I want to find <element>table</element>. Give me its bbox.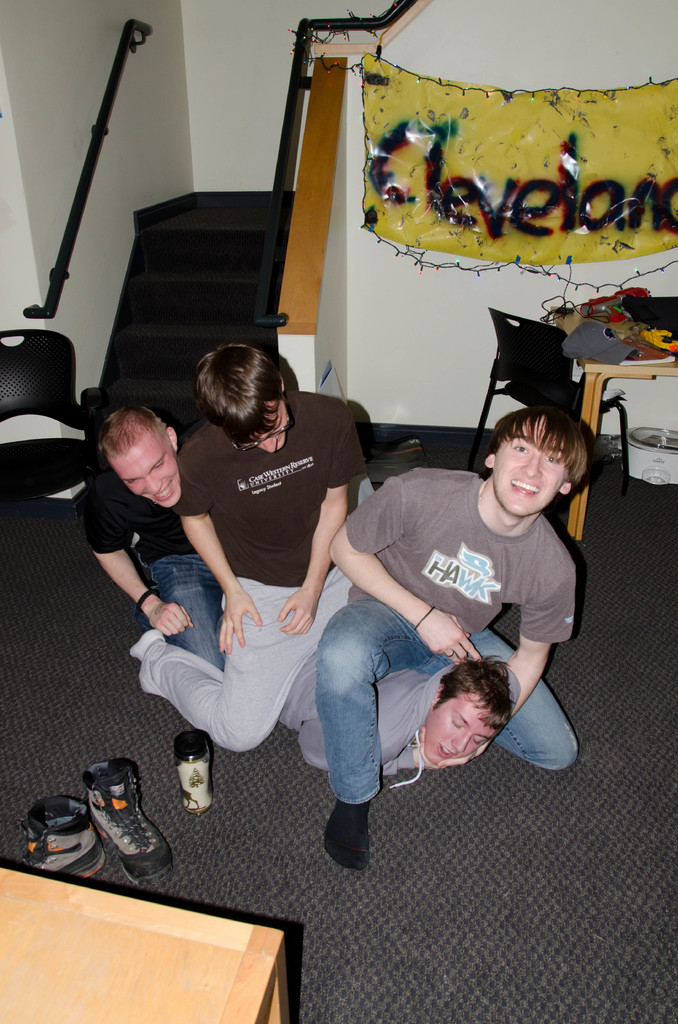
[570,348,677,540].
